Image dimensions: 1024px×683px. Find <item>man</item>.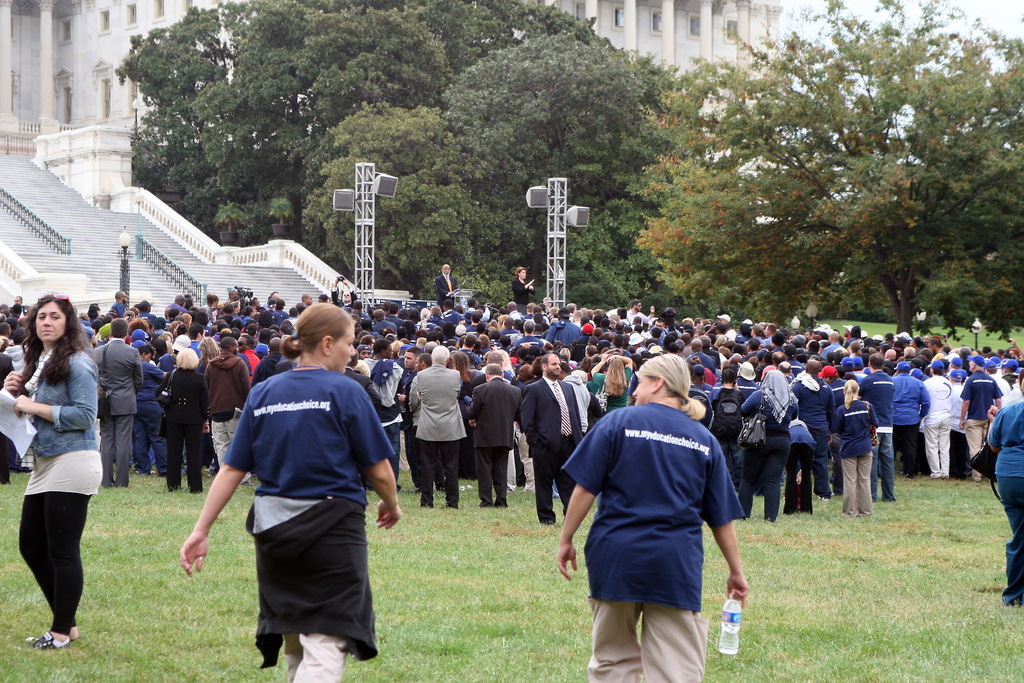
(611,333,626,349).
